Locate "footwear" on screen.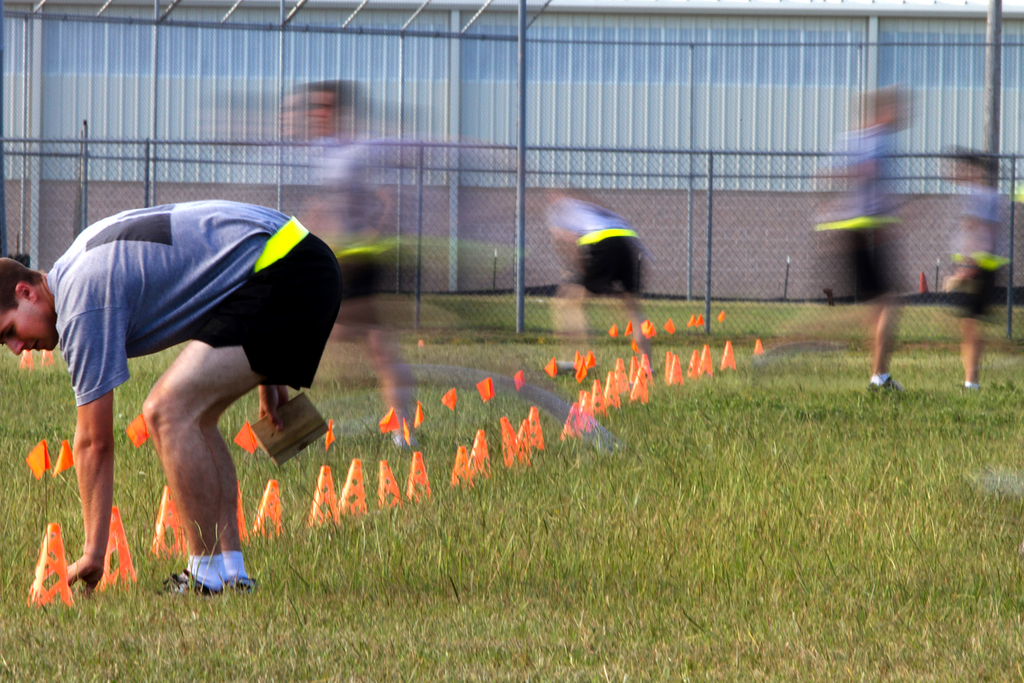
On screen at detection(226, 573, 257, 591).
